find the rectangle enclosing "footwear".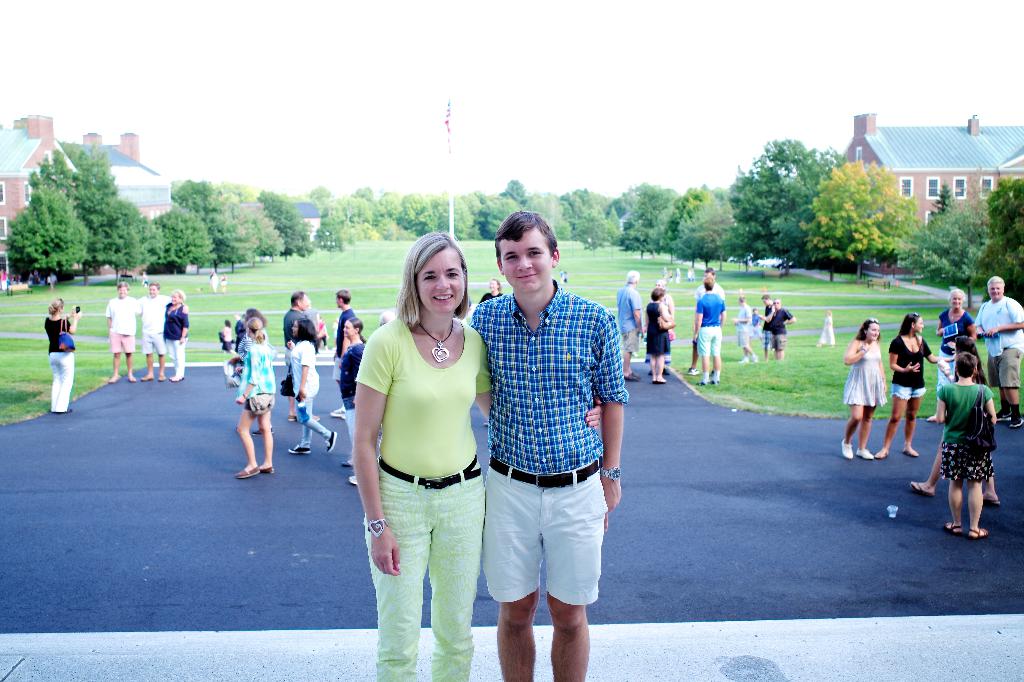
[737,356,750,364].
